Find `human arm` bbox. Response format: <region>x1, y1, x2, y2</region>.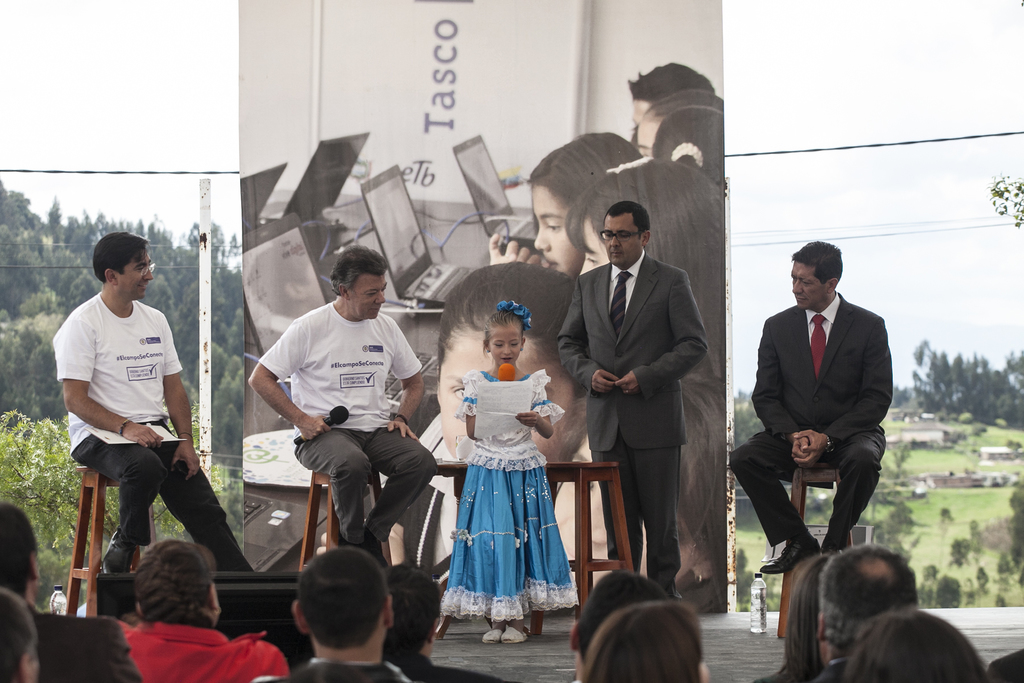
<region>385, 315, 424, 439</region>.
